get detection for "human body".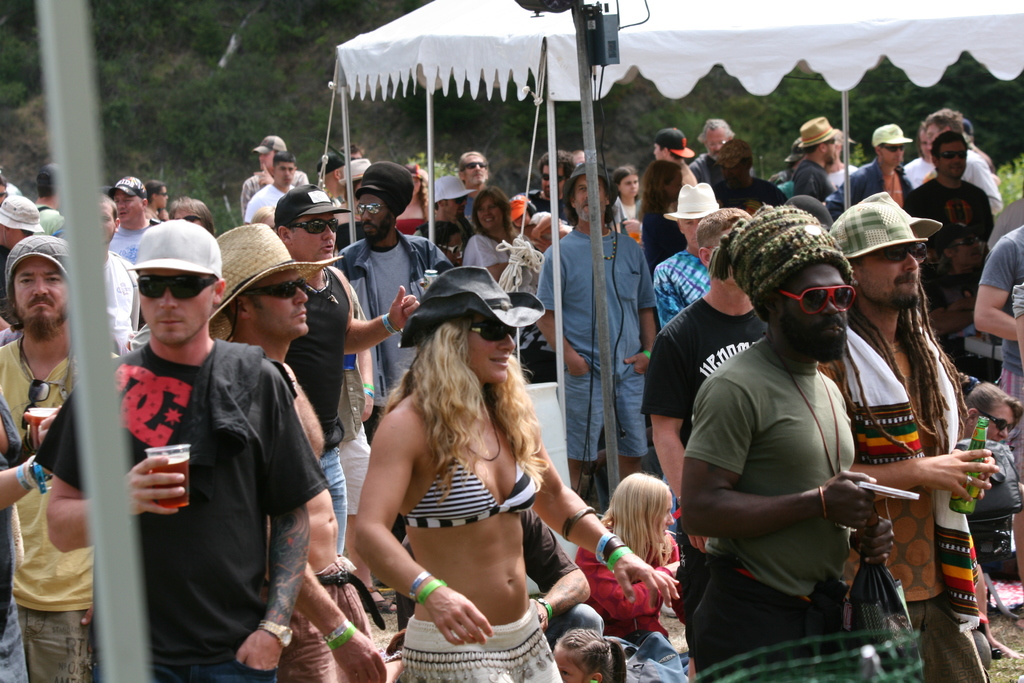
Detection: [x1=682, y1=332, x2=897, y2=682].
